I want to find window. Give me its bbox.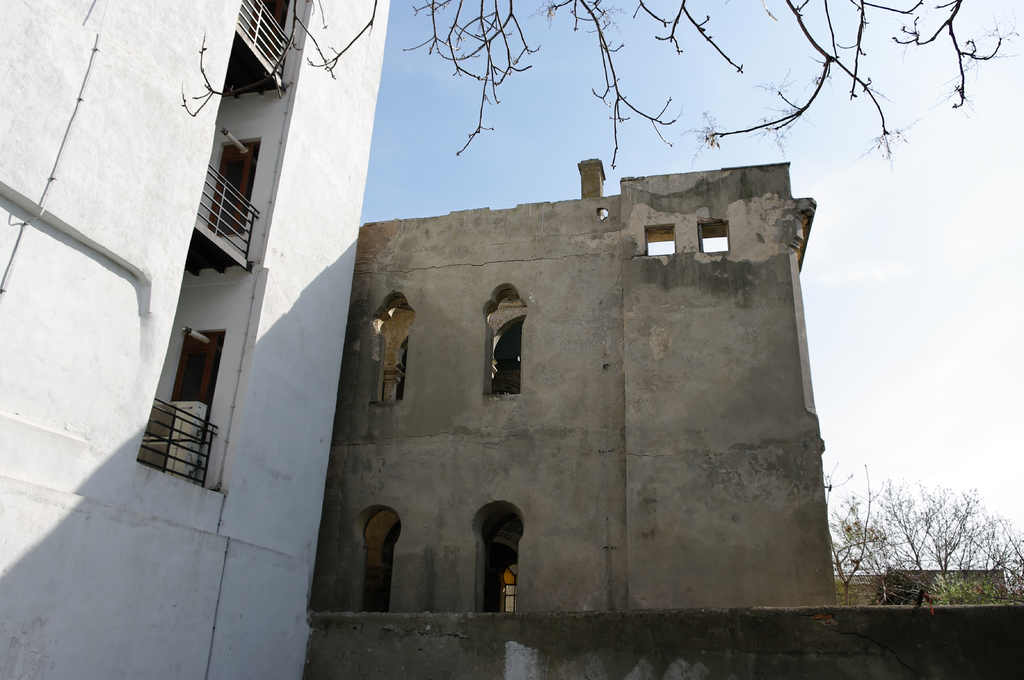
locate(474, 486, 526, 615).
